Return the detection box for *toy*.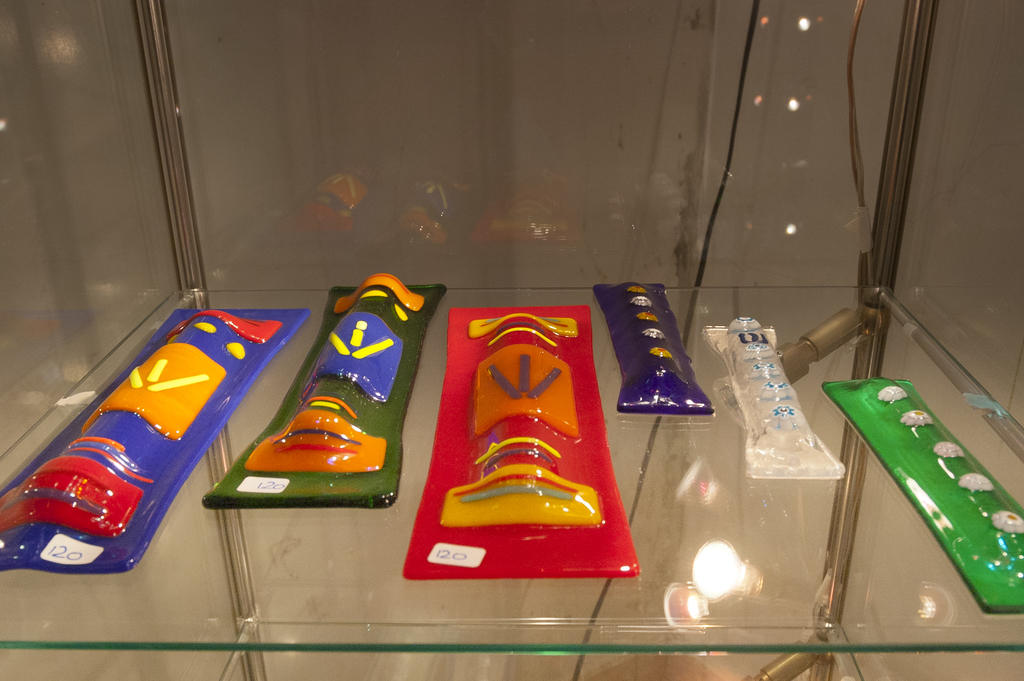
l=714, t=308, r=868, b=430.
